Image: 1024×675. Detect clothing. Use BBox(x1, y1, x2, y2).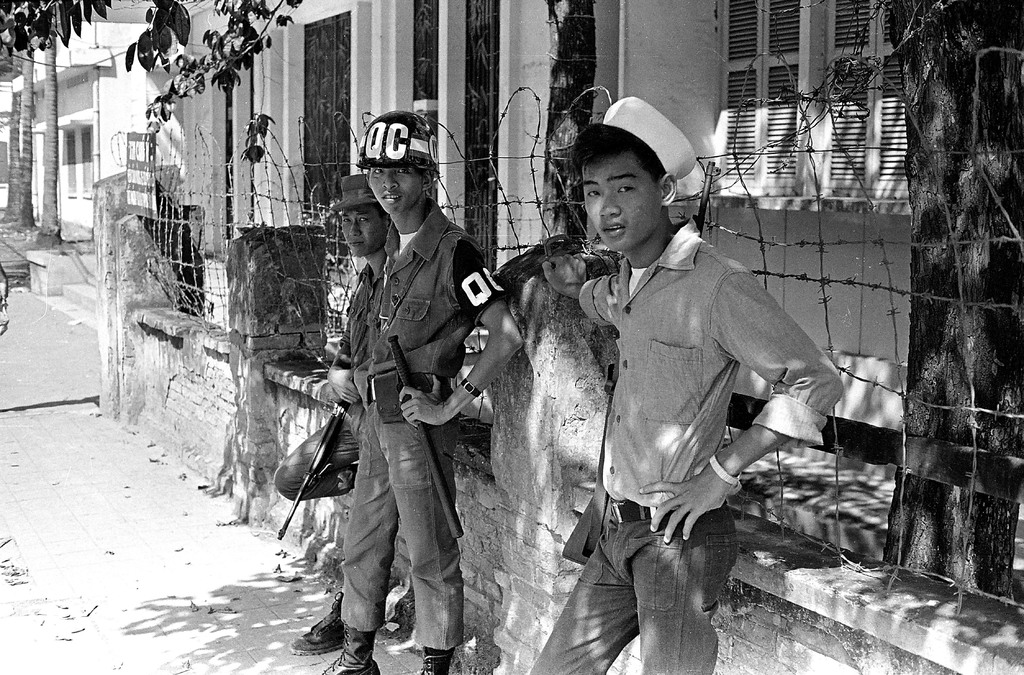
BBox(273, 169, 421, 633).
